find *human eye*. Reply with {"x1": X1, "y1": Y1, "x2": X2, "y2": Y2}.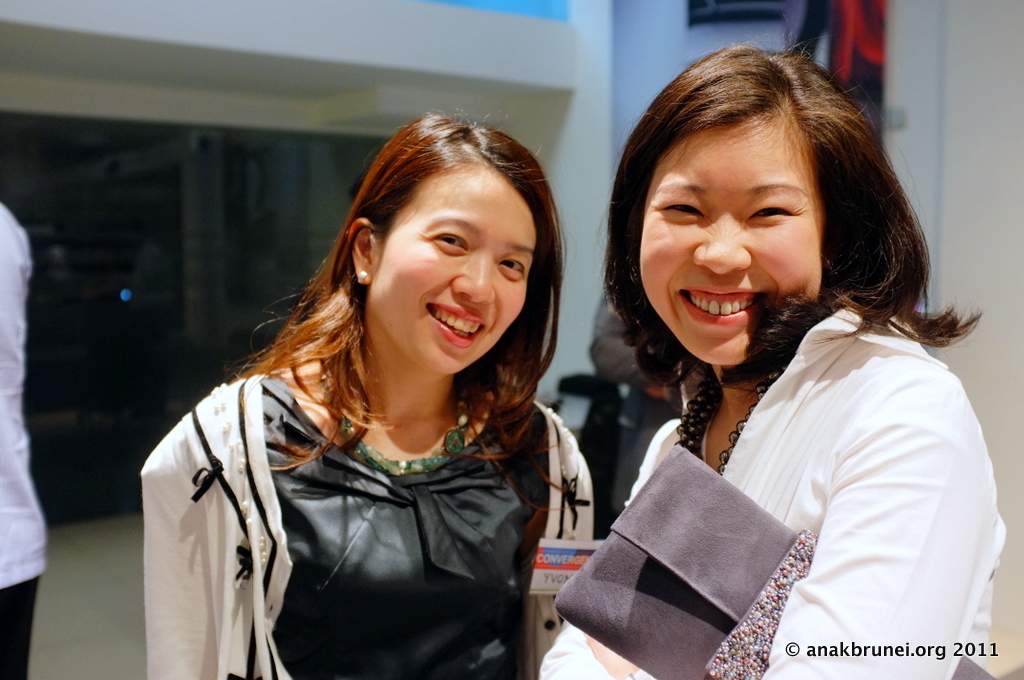
{"x1": 746, "y1": 199, "x2": 795, "y2": 222}.
